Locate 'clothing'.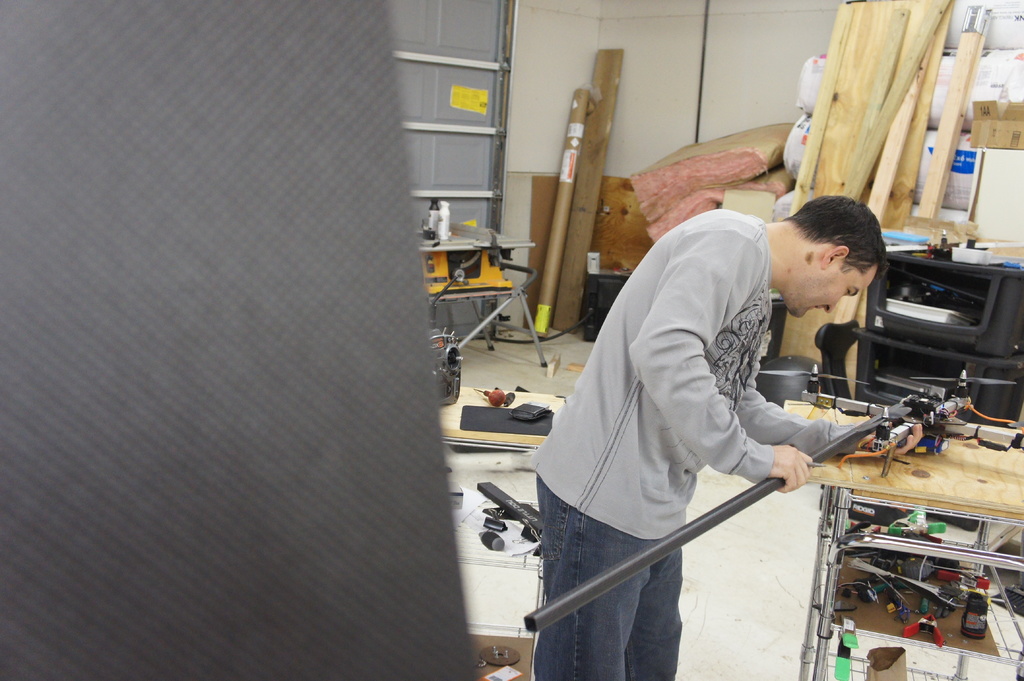
Bounding box: 507, 204, 883, 680.
